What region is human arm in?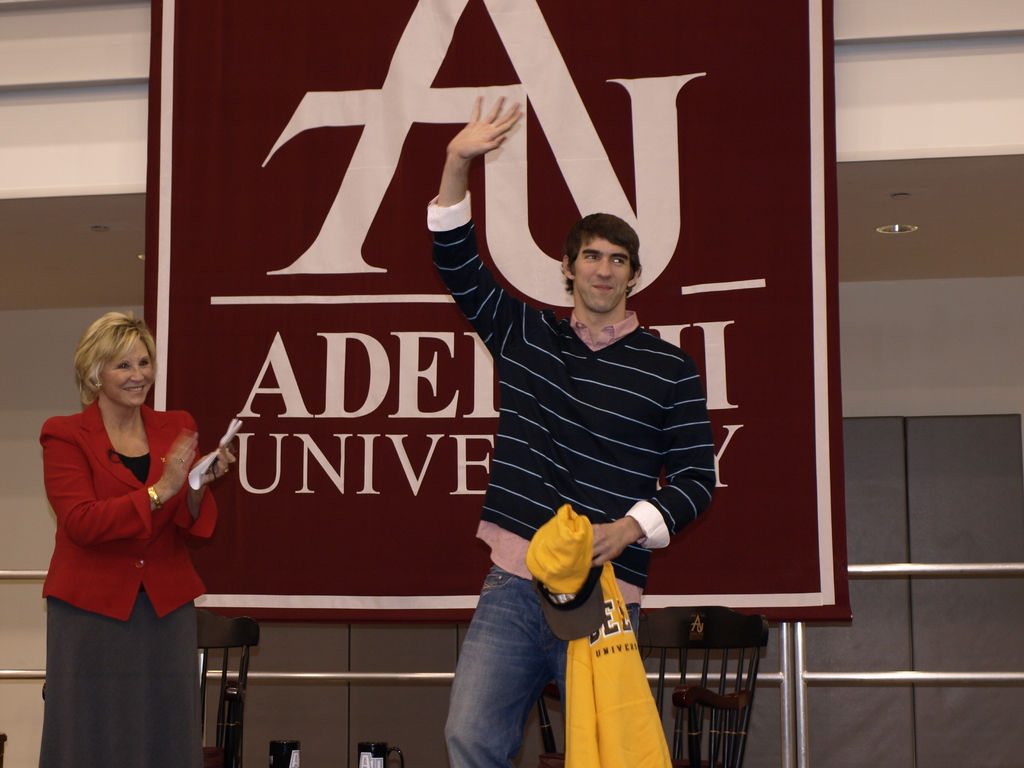
[left=422, top=80, right=526, bottom=401].
